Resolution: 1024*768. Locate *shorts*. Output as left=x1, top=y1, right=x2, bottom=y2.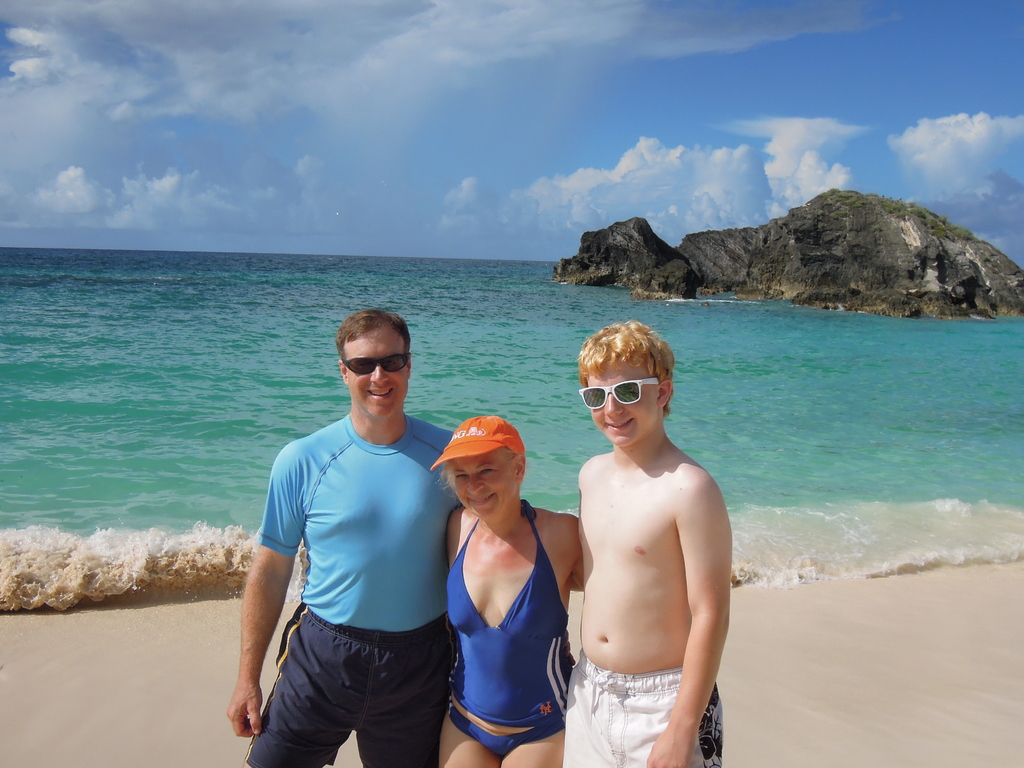
left=259, top=608, right=460, bottom=753.
